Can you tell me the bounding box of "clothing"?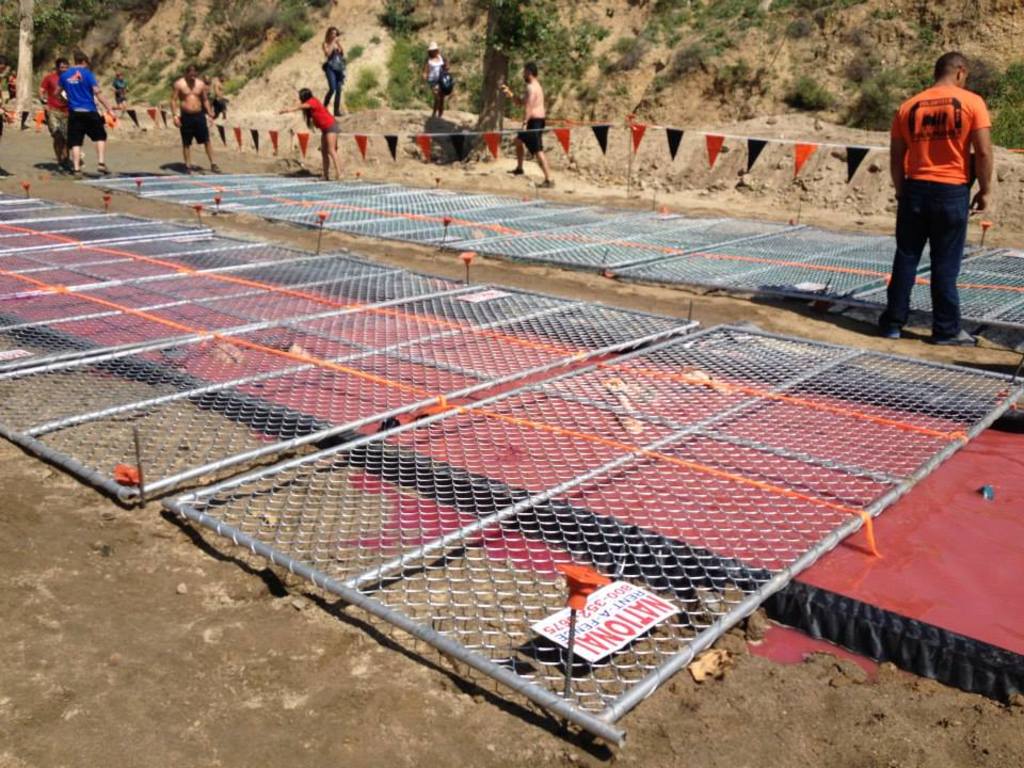
crop(516, 117, 547, 155).
